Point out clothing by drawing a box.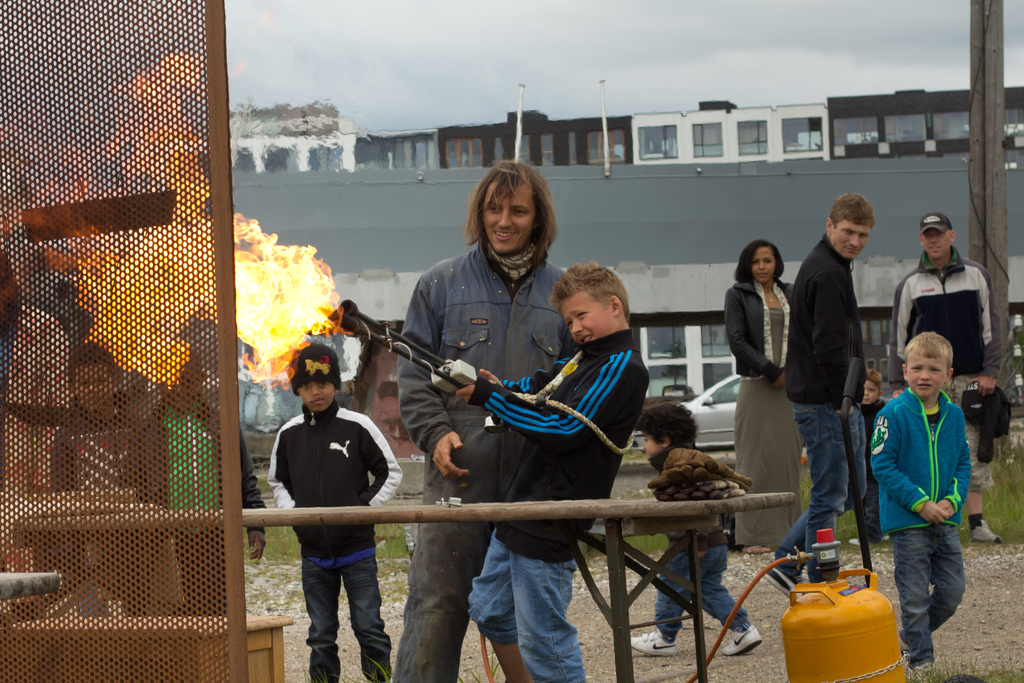
detection(391, 226, 580, 682).
